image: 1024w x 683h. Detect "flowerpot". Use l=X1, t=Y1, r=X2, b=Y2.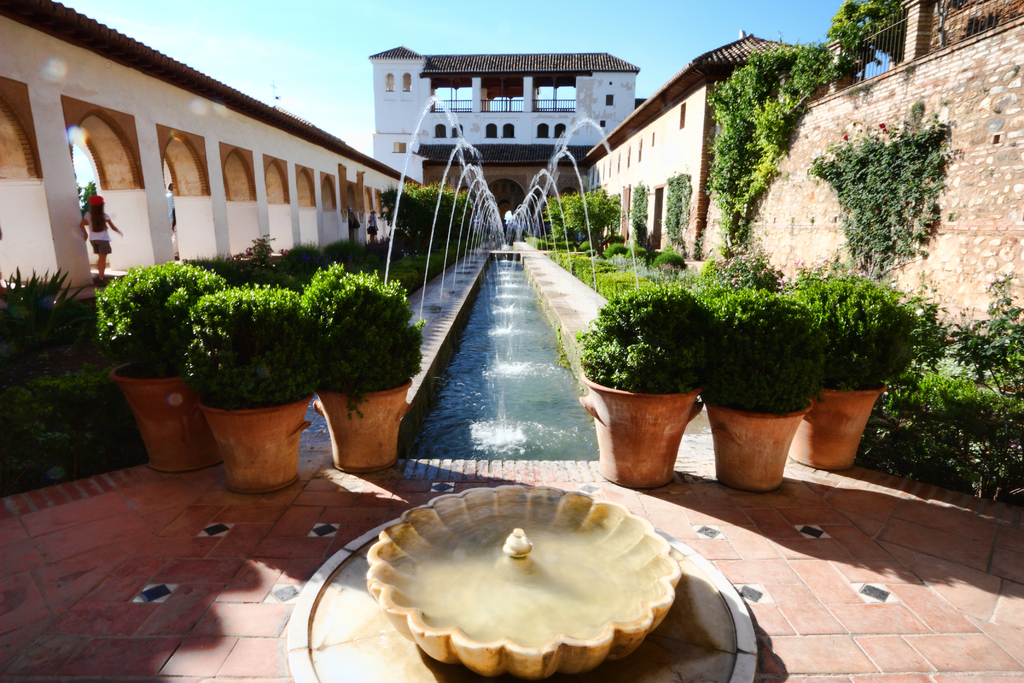
l=105, t=363, r=229, b=472.
